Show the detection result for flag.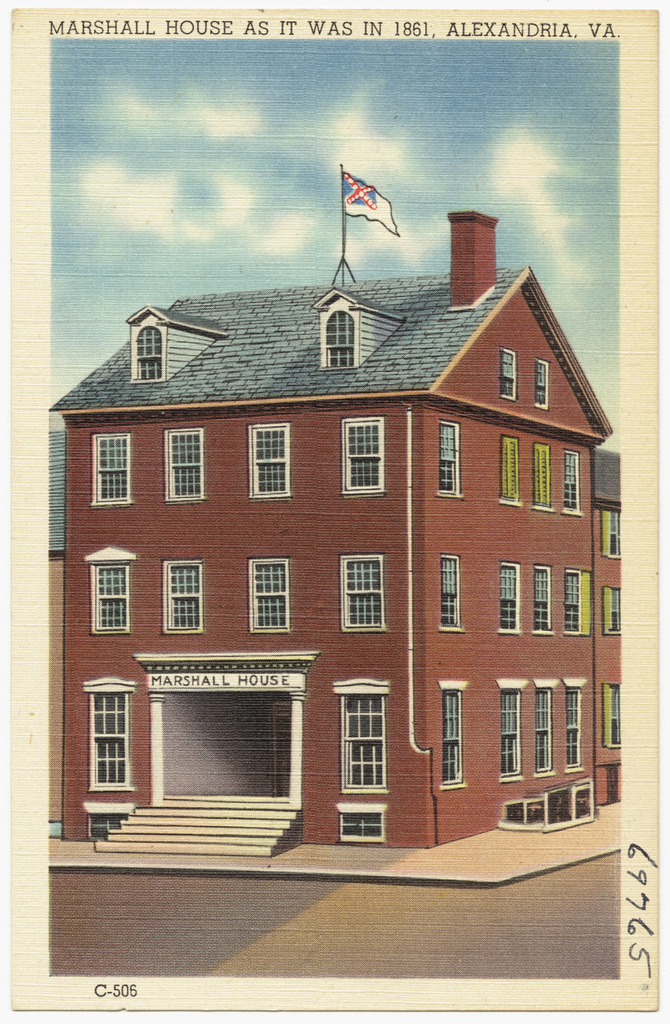
box(337, 158, 402, 236).
